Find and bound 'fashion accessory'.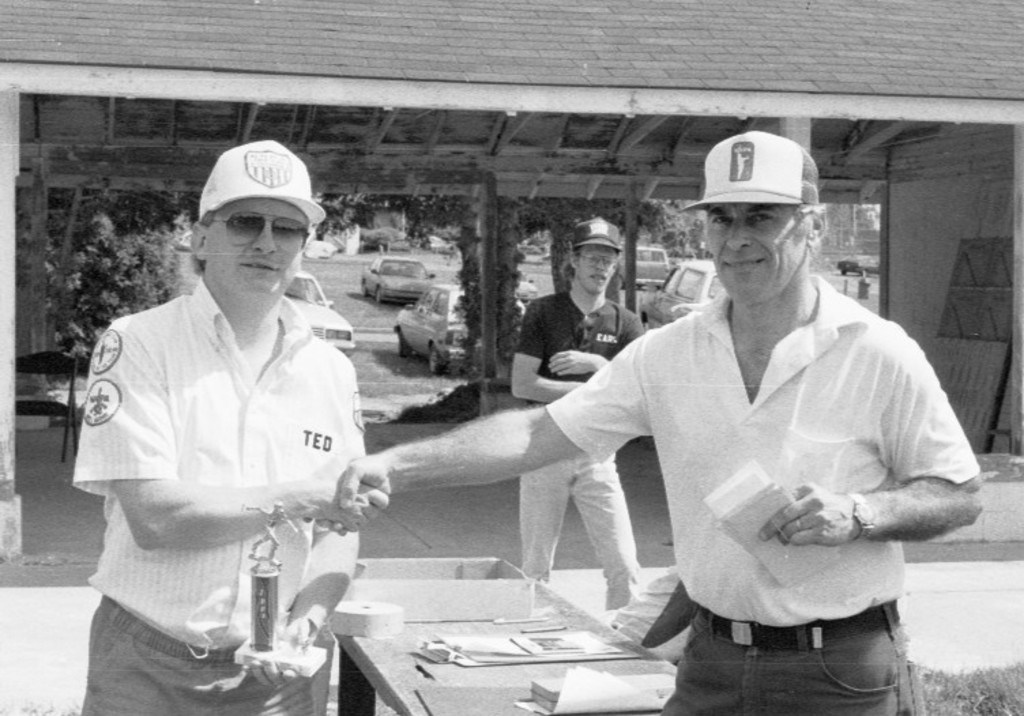
Bound: pyautogui.locateOnScreen(794, 512, 803, 535).
